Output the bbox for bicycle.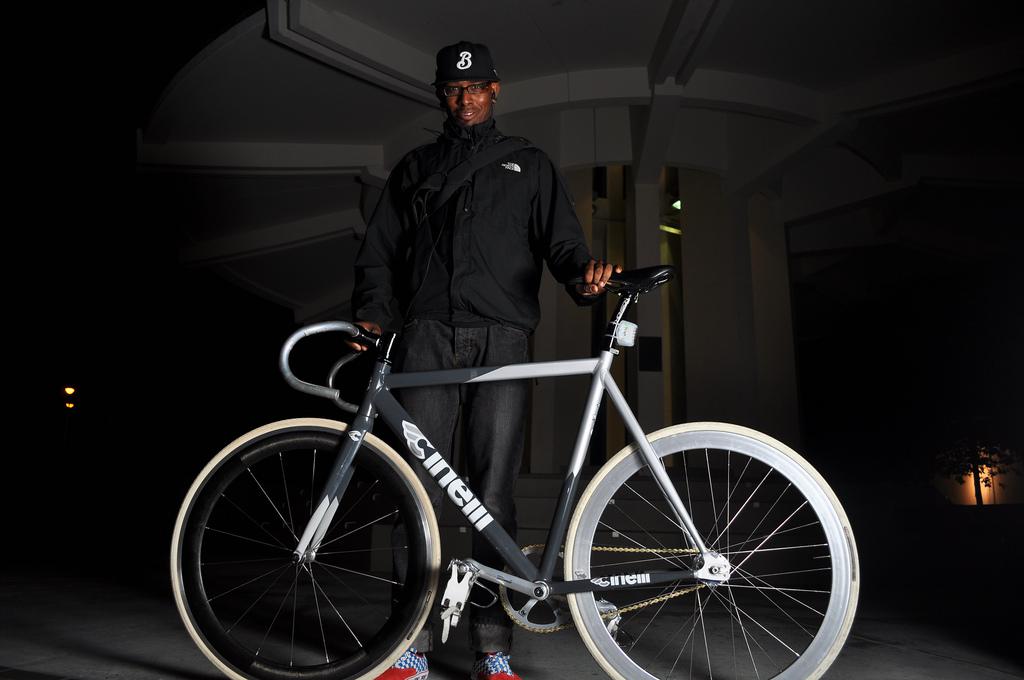
(153, 232, 846, 671).
